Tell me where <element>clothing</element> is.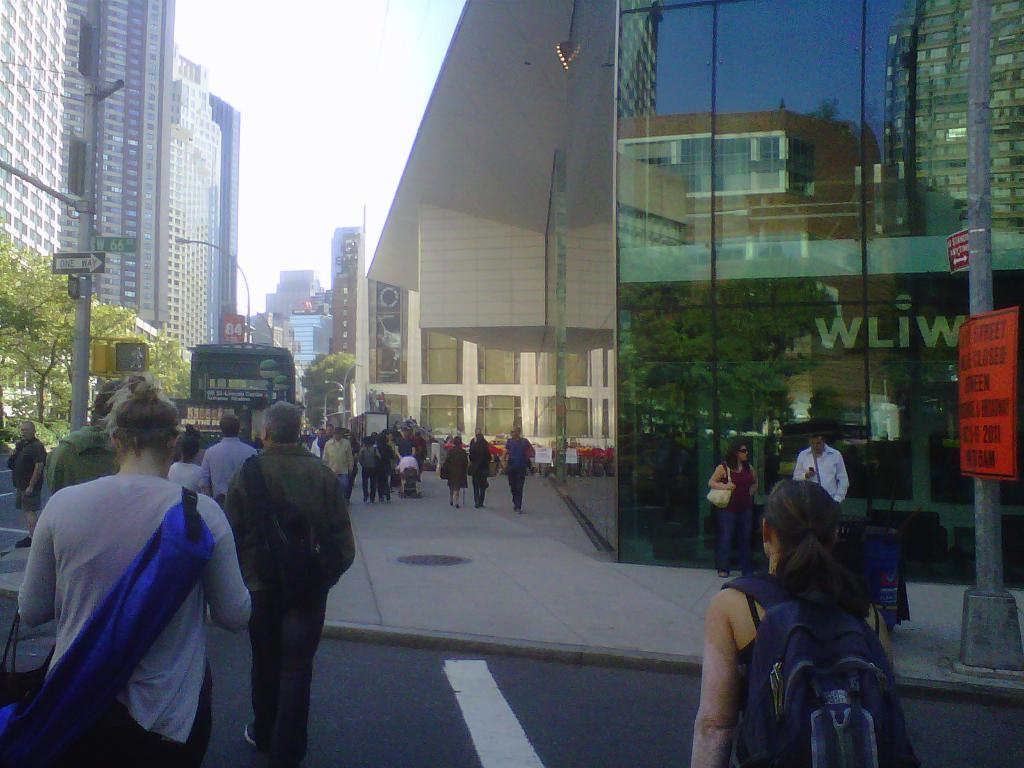
<element>clothing</element> is at region(380, 429, 408, 456).
